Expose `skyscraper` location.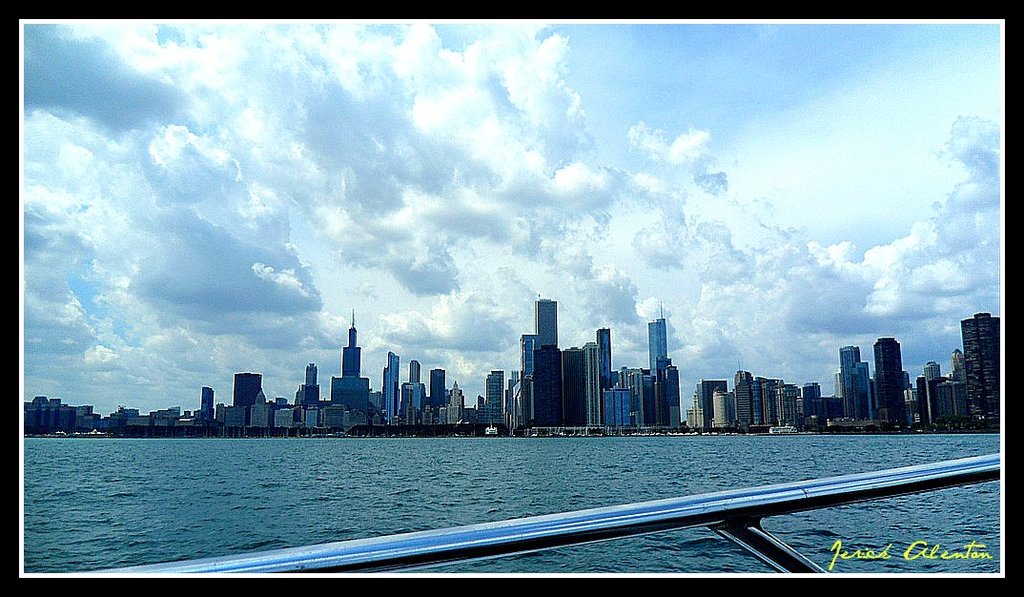
Exposed at box=[565, 344, 597, 420].
